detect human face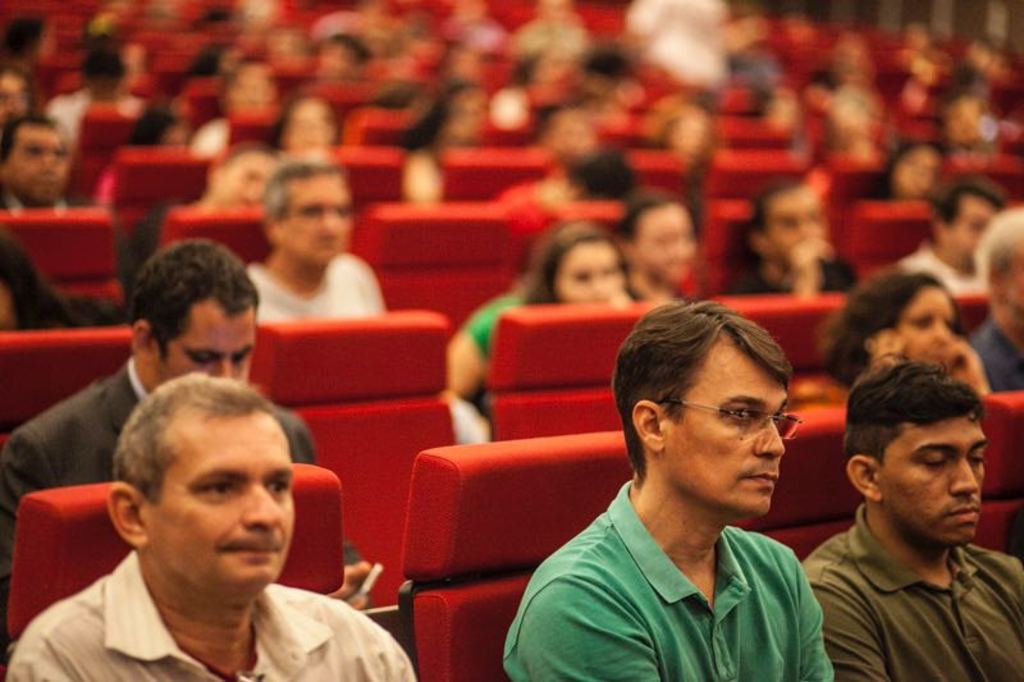
bbox=[156, 301, 255, 390]
